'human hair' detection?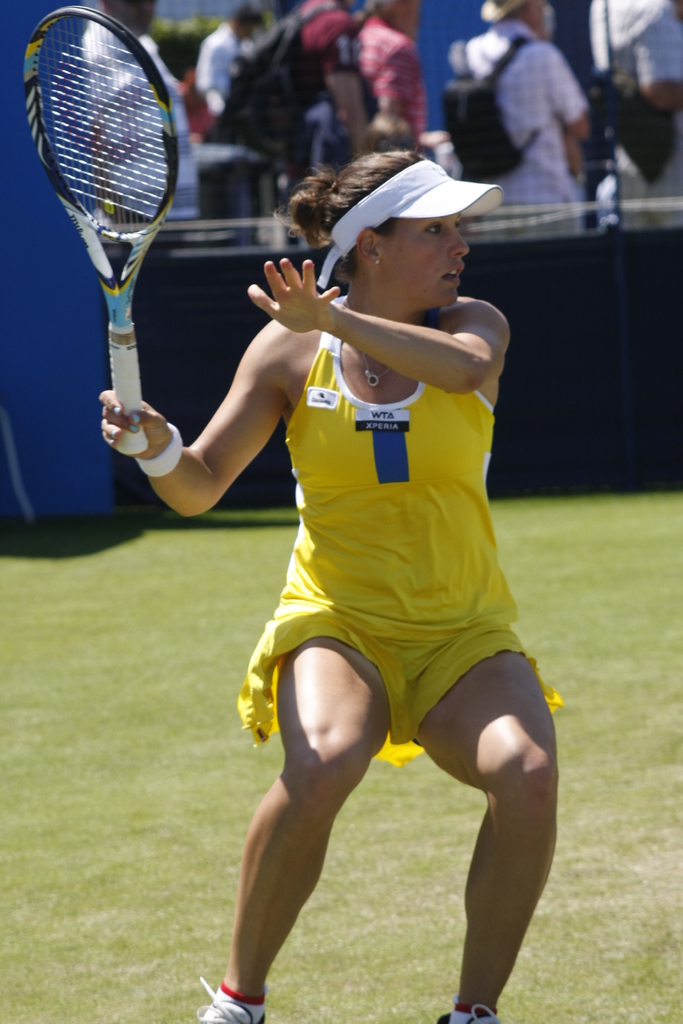
l=504, t=1, r=539, b=28
